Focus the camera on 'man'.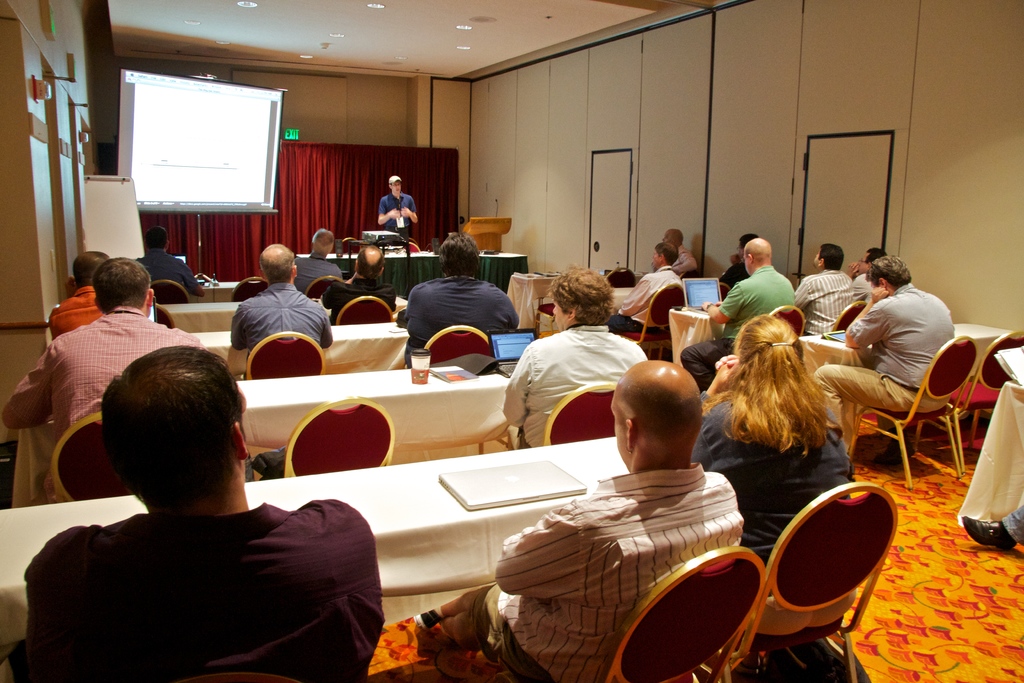
Focus region: x1=601 y1=243 x2=687 y2=346.
